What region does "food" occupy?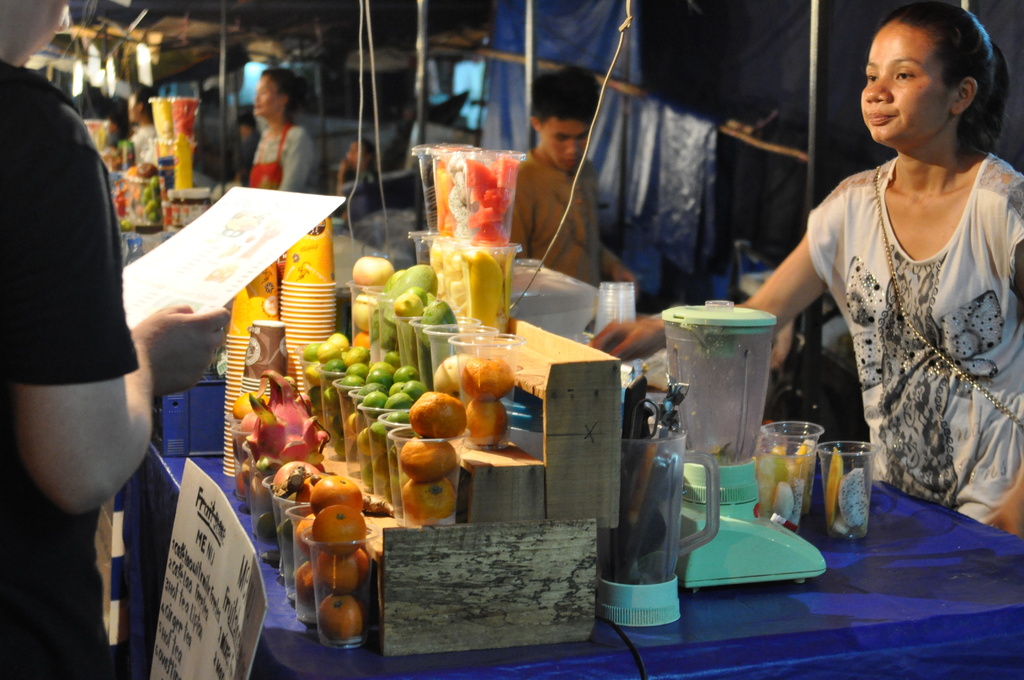
(left=435, top=339, right=511, bottom=411).
